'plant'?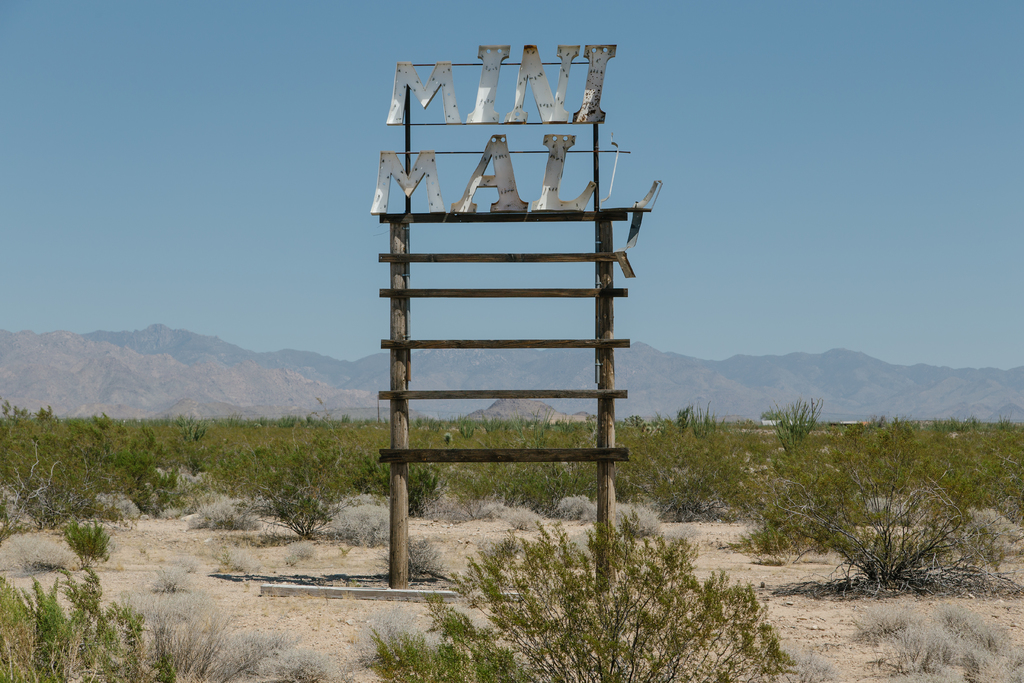
113 557 339 682
